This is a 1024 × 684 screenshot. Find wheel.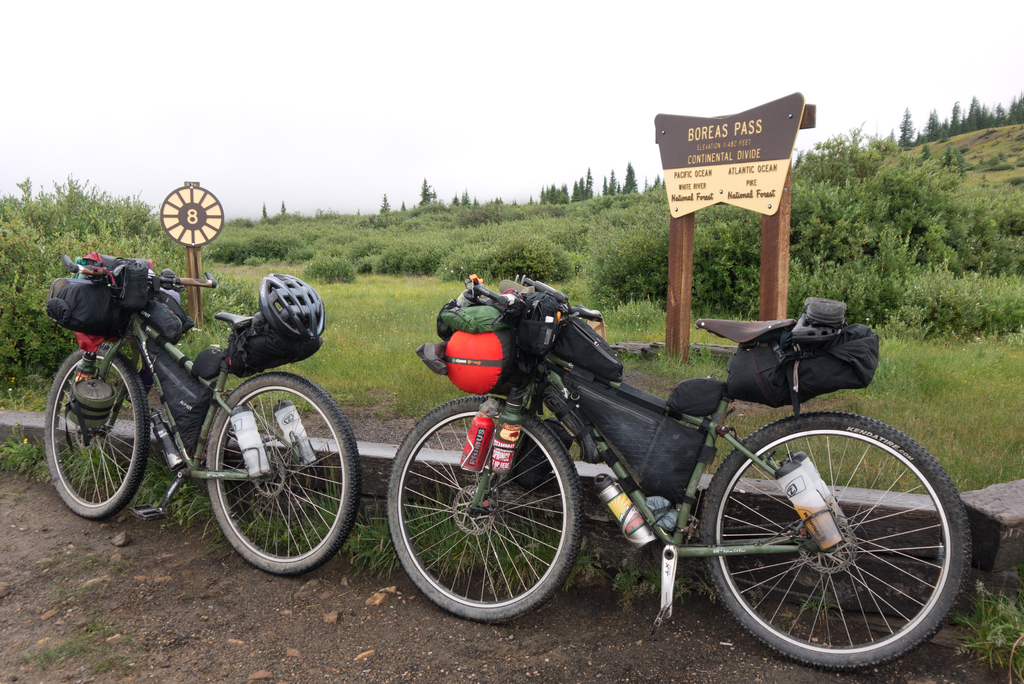
Bounding box: select_region(692, 410, 973, 667).
